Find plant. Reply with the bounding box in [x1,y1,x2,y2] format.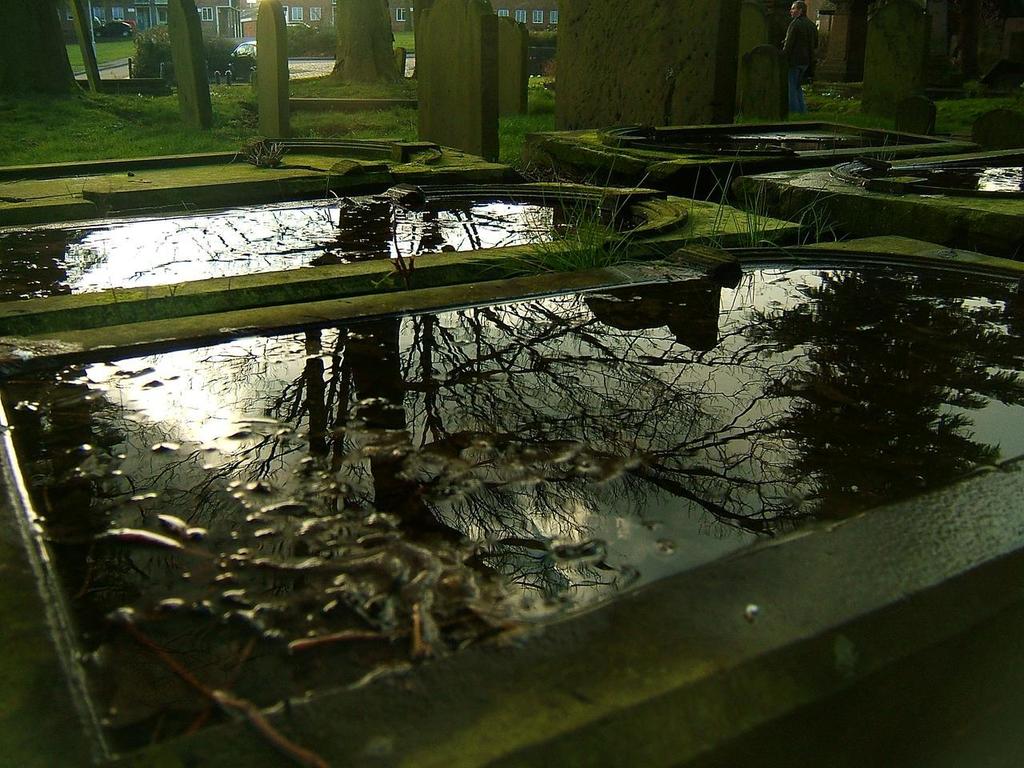
[131,26,267,78].
